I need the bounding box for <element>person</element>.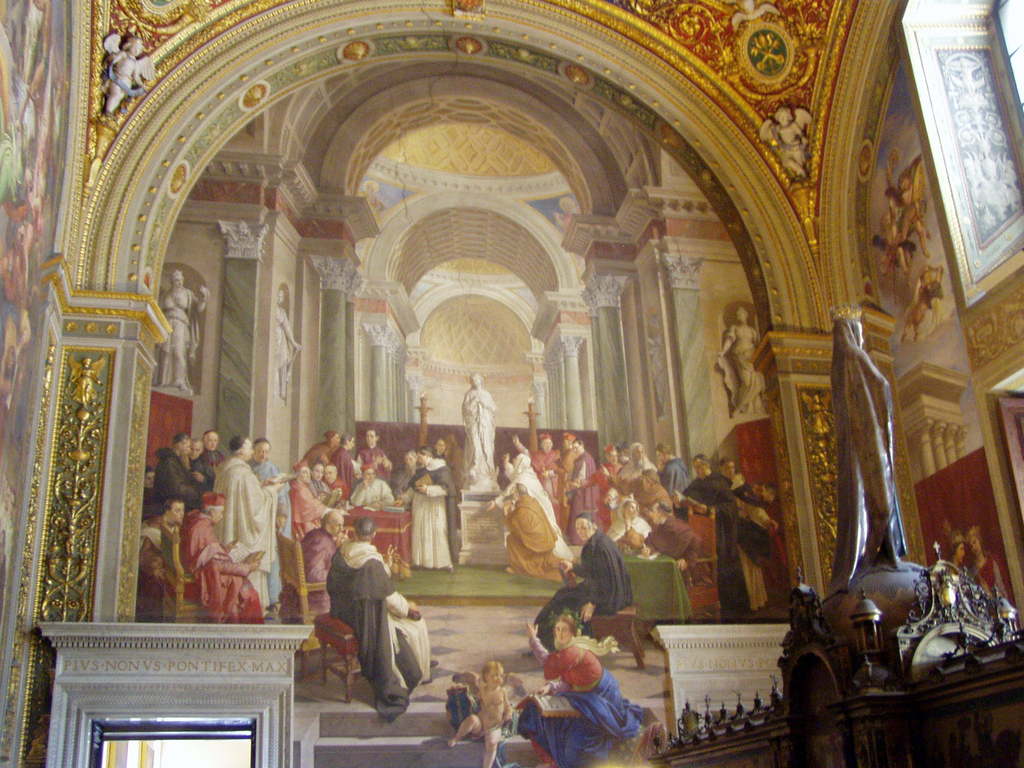
Here it is: (758, 104, 813, 175).
